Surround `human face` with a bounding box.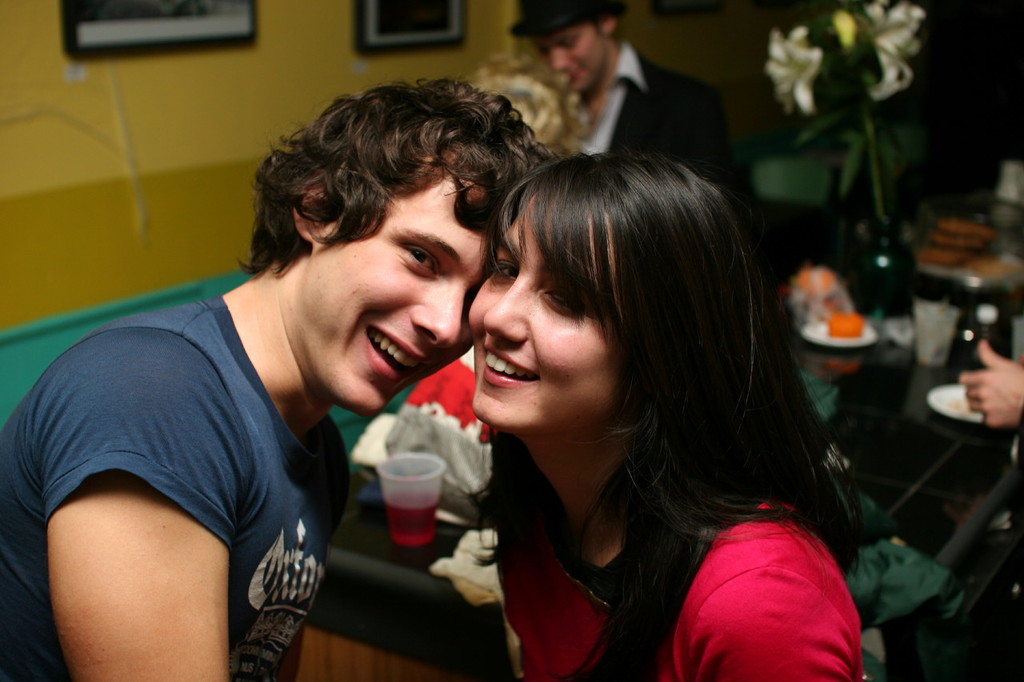
crop(468, 194, 619, 427).
